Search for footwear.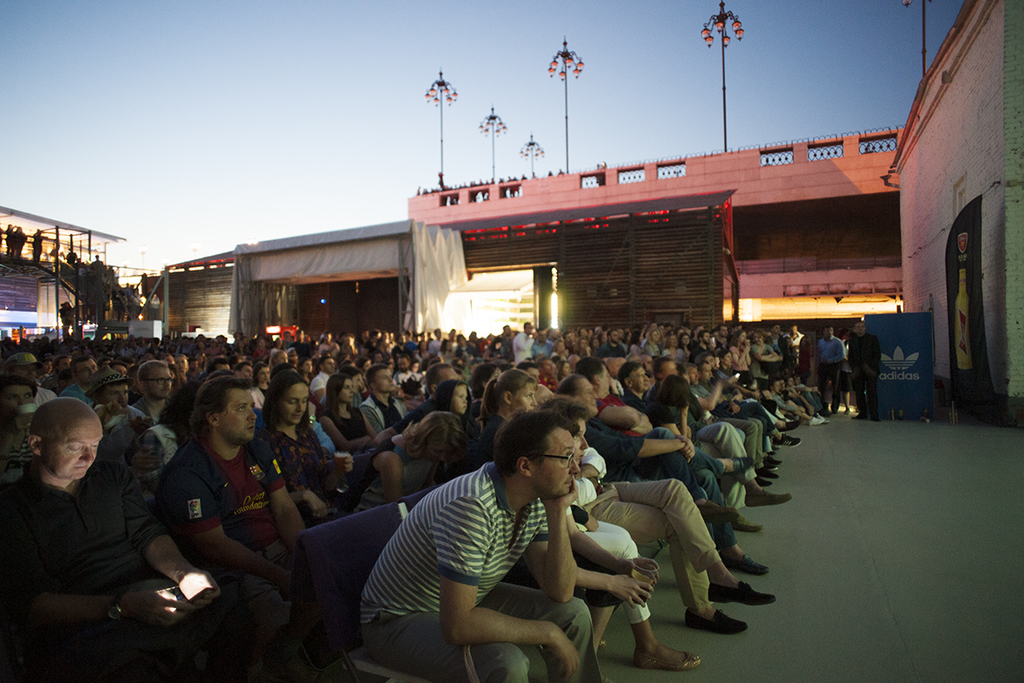
Found at box(684, 608, 748, 633).
